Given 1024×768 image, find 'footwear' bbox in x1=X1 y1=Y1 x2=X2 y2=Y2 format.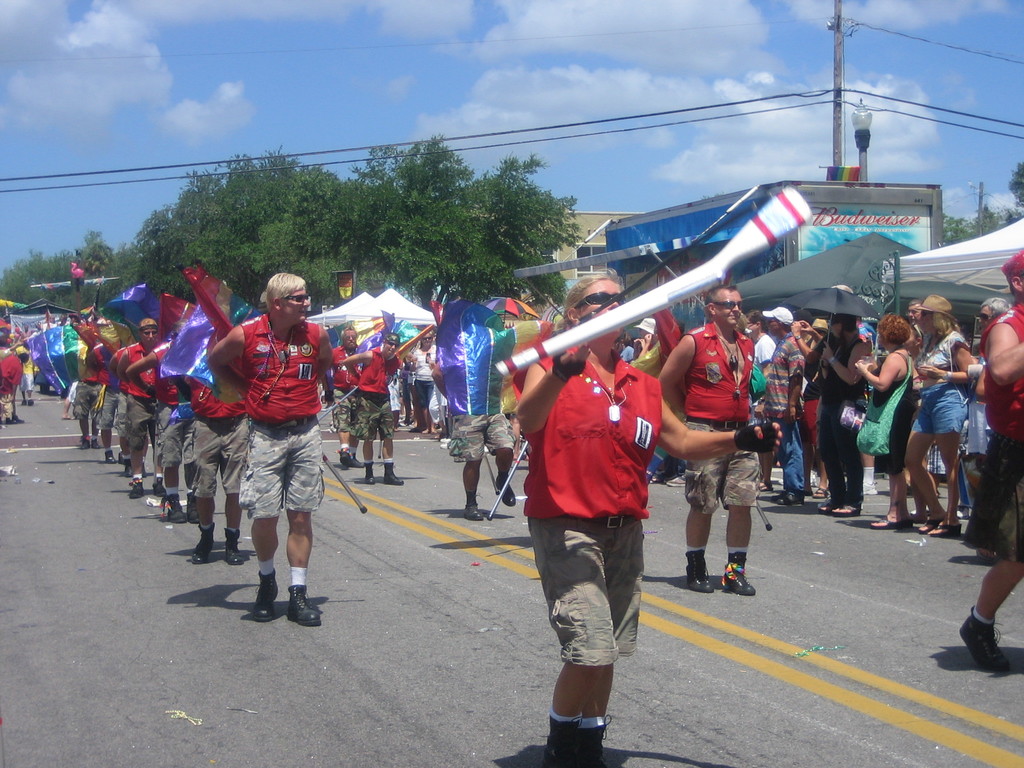
x1=582 y1=717 x2=611 y2=767.
